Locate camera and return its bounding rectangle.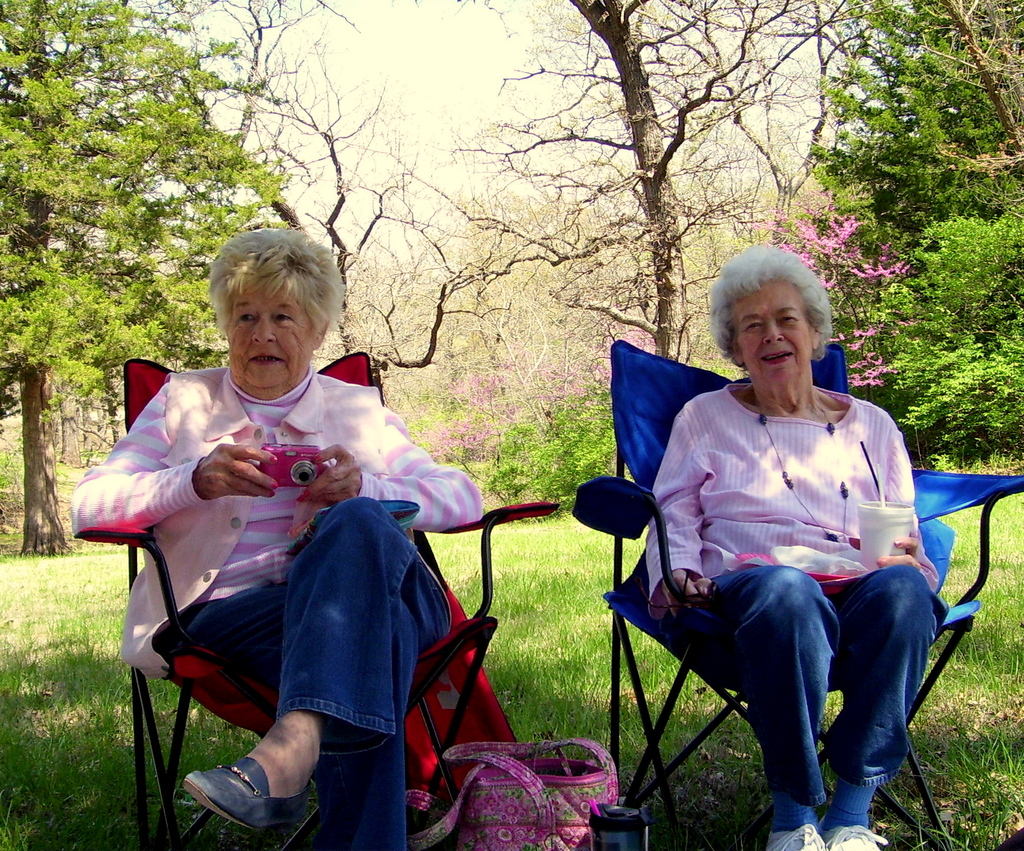
locate(259, 441, 323, 489).
